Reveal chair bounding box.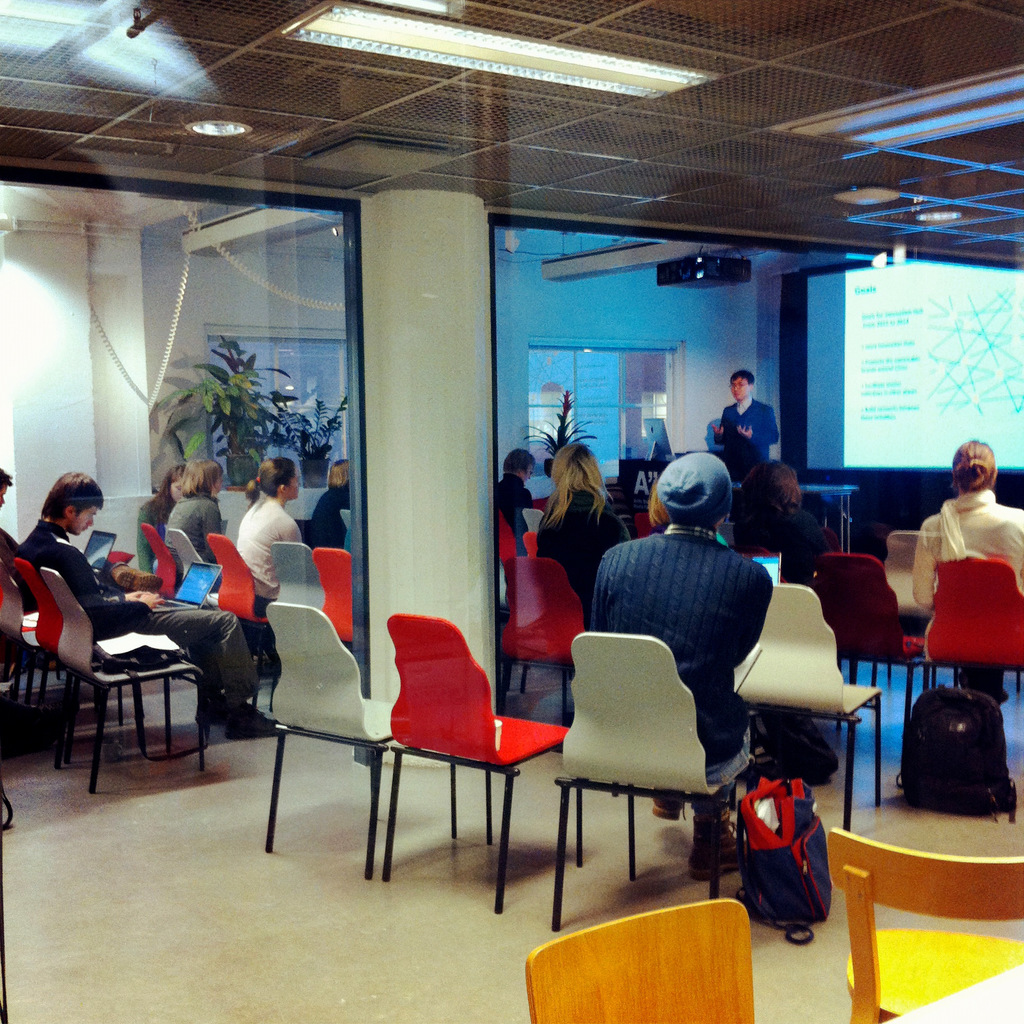
Revealed: left=165, top=525, right=202, bottom=574.
